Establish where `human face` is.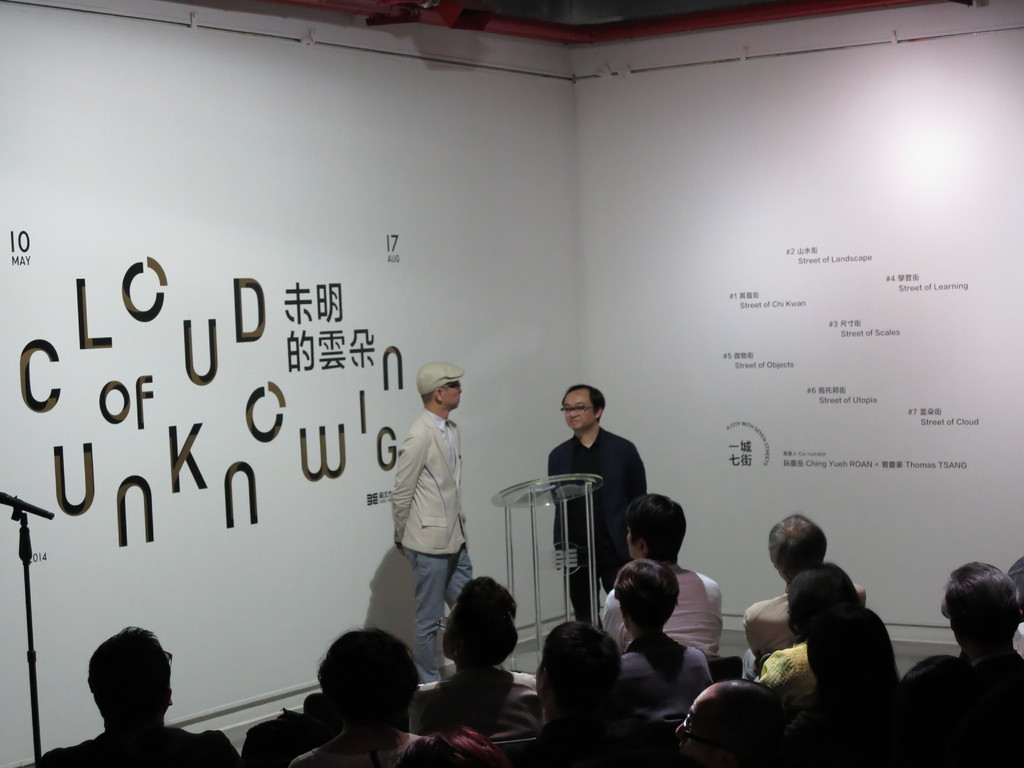
Established at <bbox>563, 387, 597, 433</bbox>.
